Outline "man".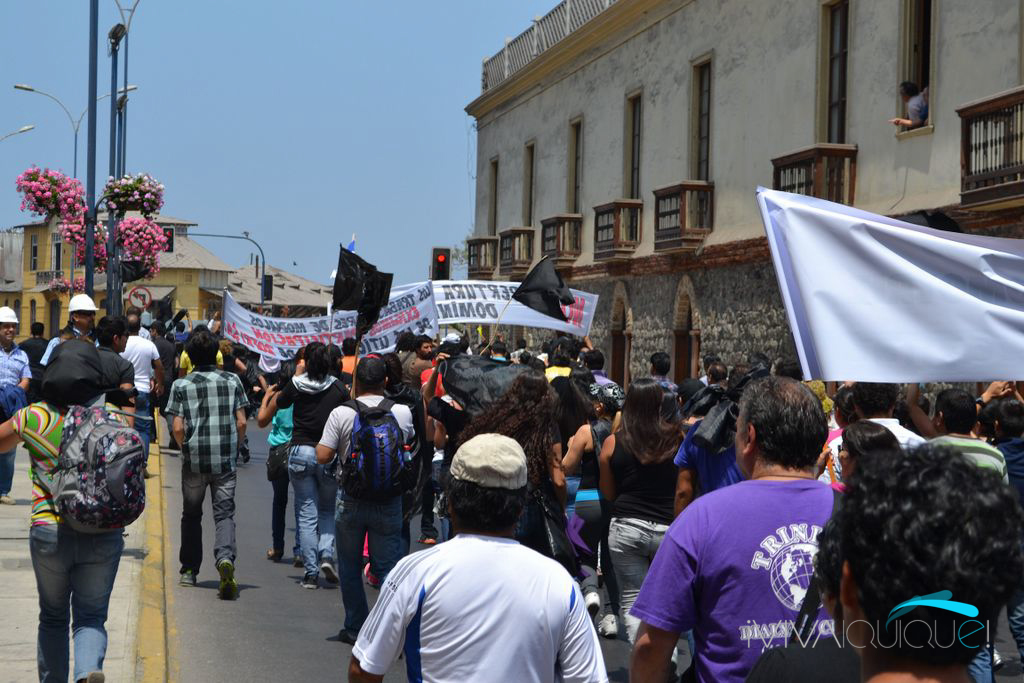
Outline: detection(648, 353, 678, 385).
